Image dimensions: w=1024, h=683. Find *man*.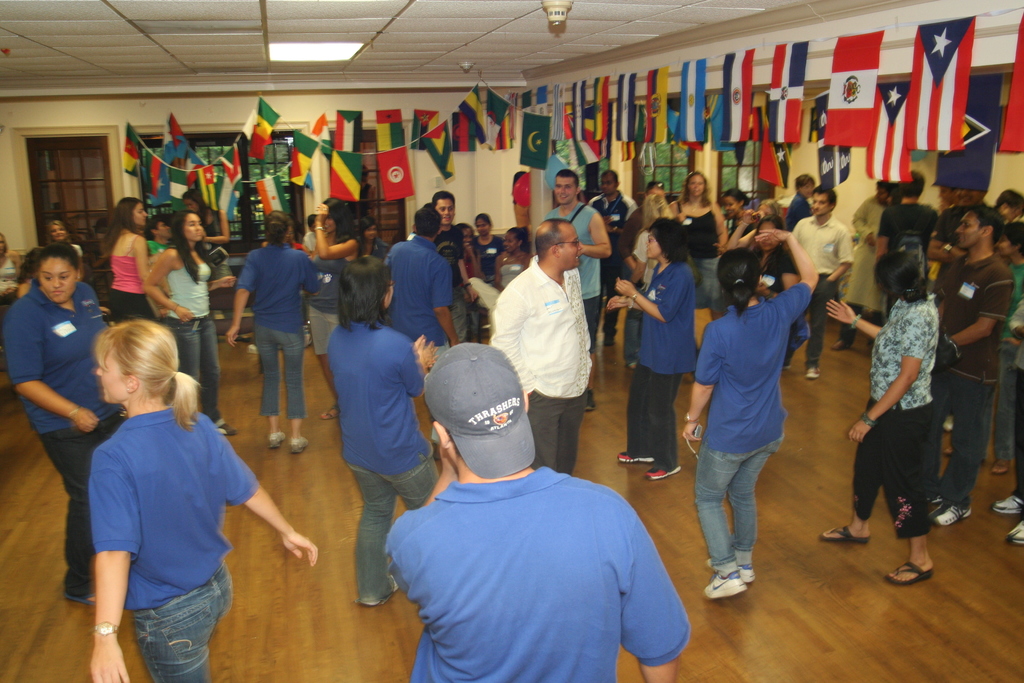
[x1=431, y1=187, x2=483, y2=342].
